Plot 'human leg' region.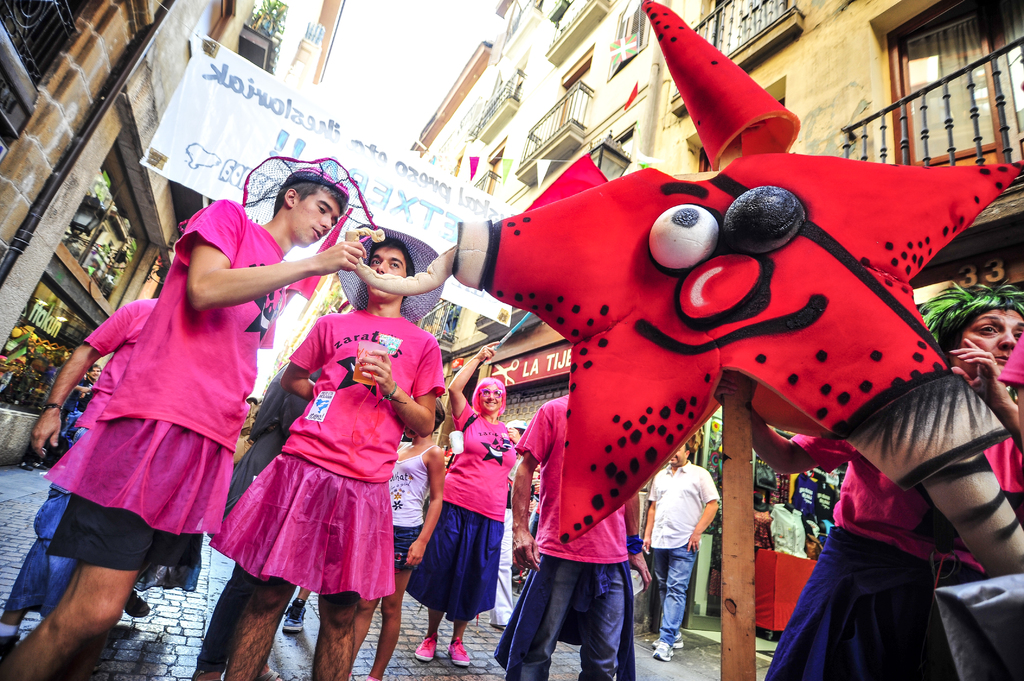
Plotted at 413:606:436:664.
